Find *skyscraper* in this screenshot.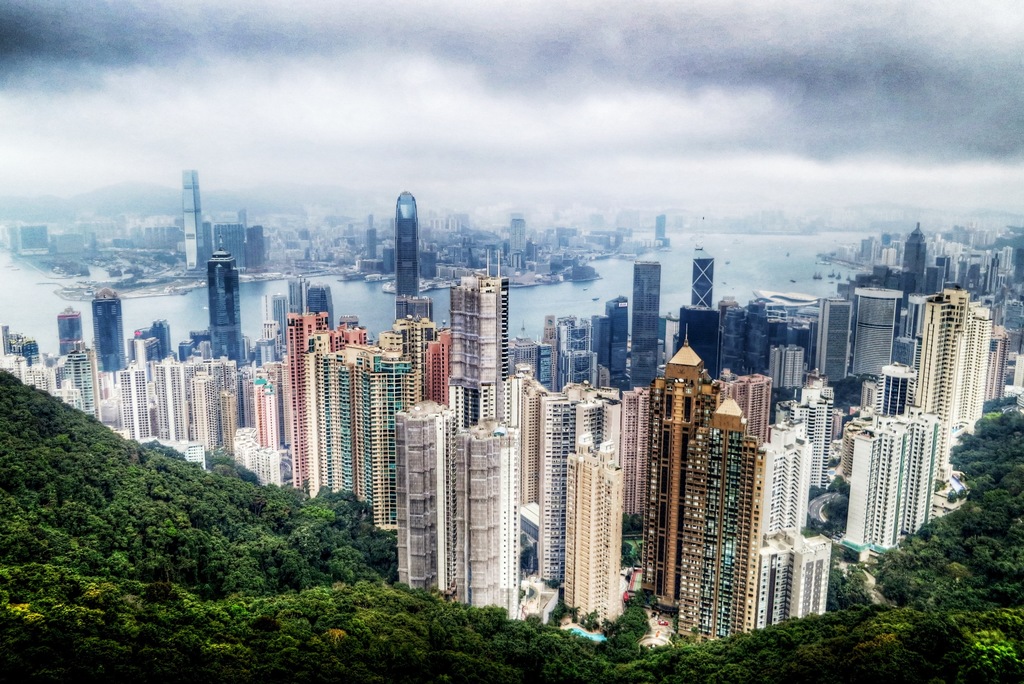
The bounding box for *skyscraper* is 396:189:419:313.
